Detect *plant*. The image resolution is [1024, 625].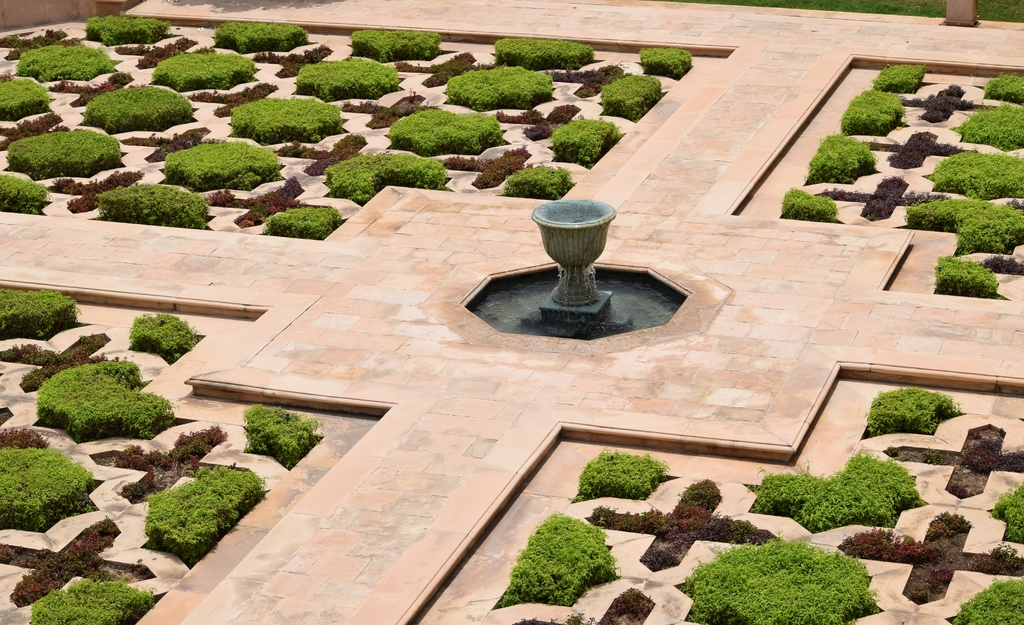
(x1=264, y1=197, x2=339, y2=233).
